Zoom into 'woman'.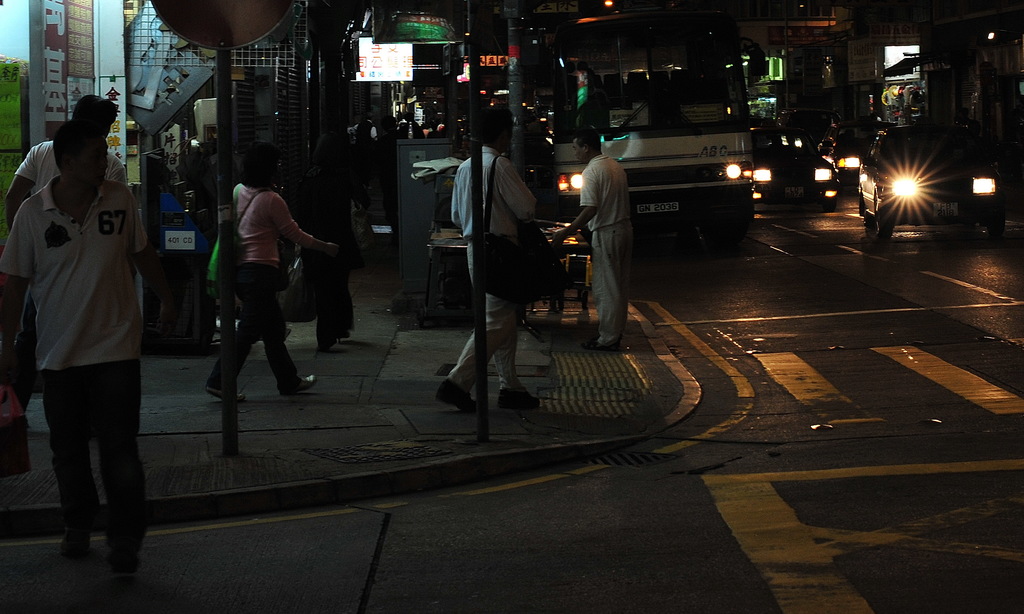
Zoom target: [x1=200, y1=153, x2=326, y2=416].
